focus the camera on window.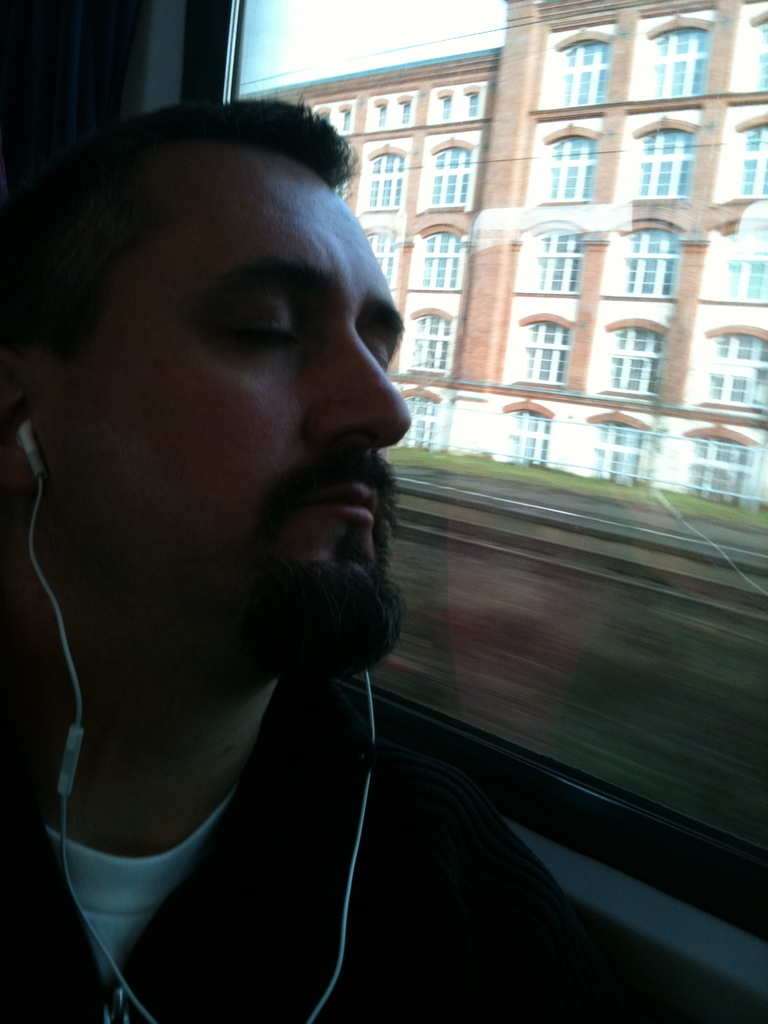
Focus region: [x1=462, y1=84, x2=479, y2=120].
